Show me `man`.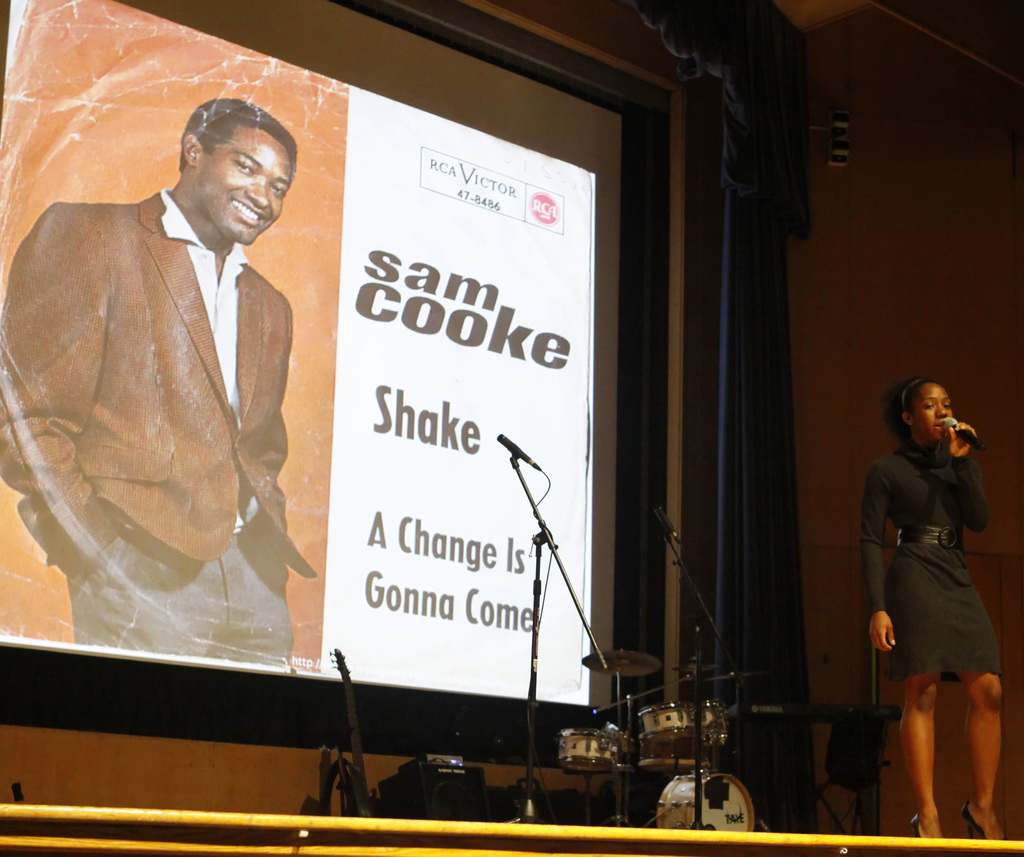
`man` is here: [left=26, top=90, right=319, bottom=659].
